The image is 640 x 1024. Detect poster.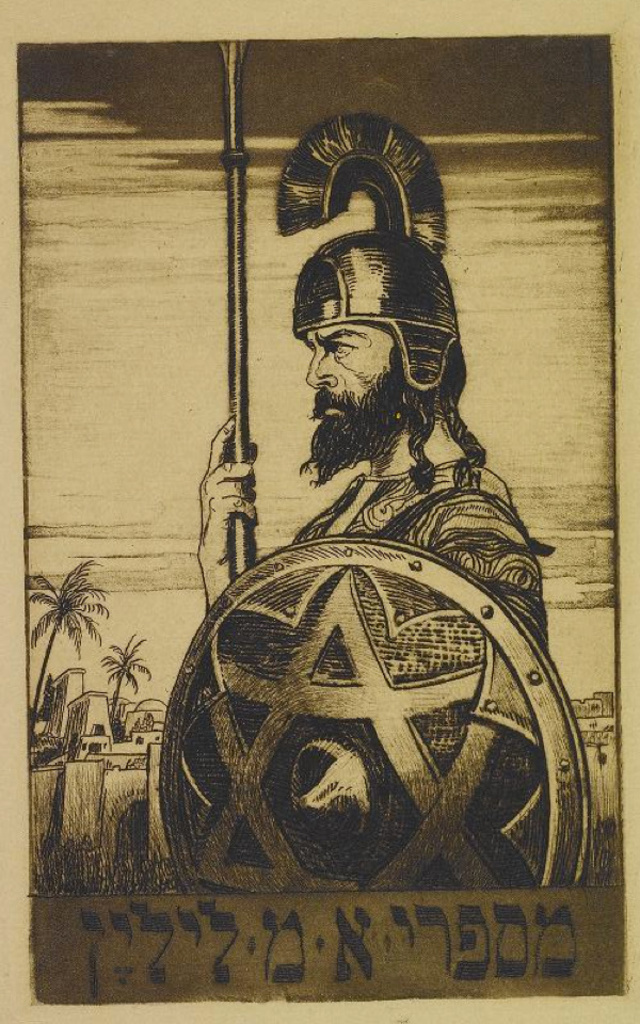
Detection: bbox=[0, 0, 639, 1023].
